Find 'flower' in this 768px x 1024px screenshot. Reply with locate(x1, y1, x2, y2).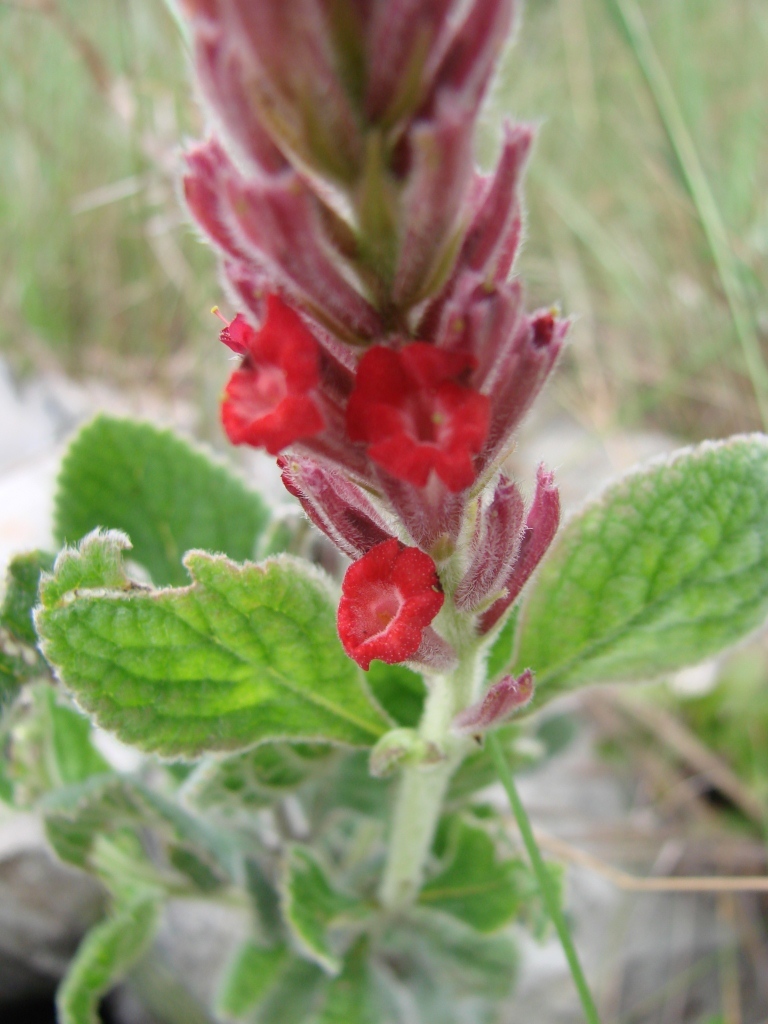
locate(340, 540, 466, 677).
